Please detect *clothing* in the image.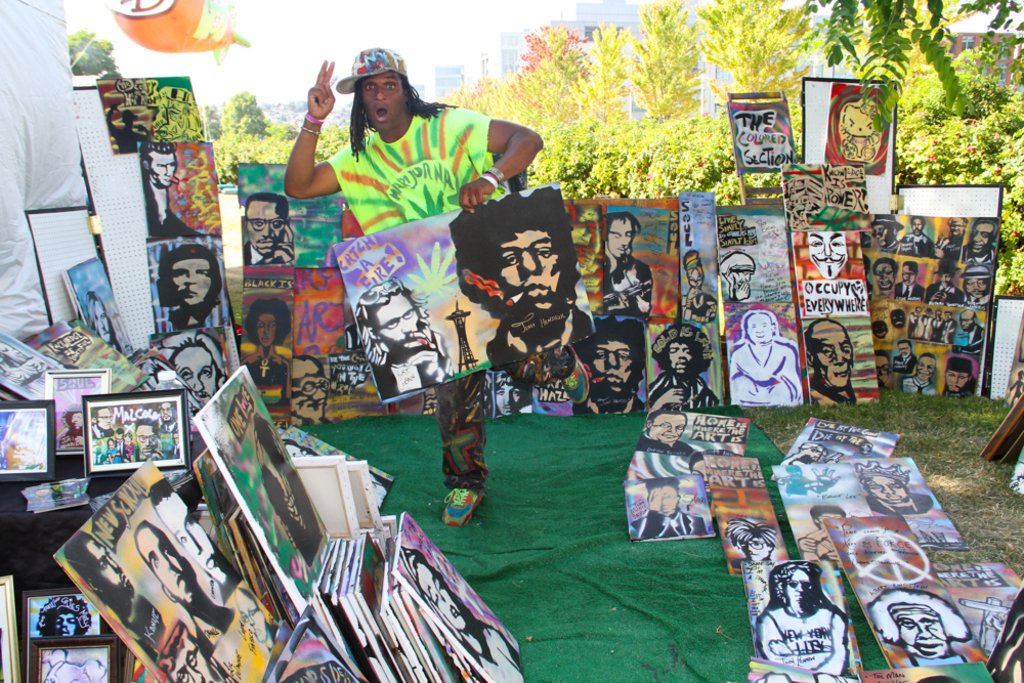
box=[238, 237, 287, 265].
